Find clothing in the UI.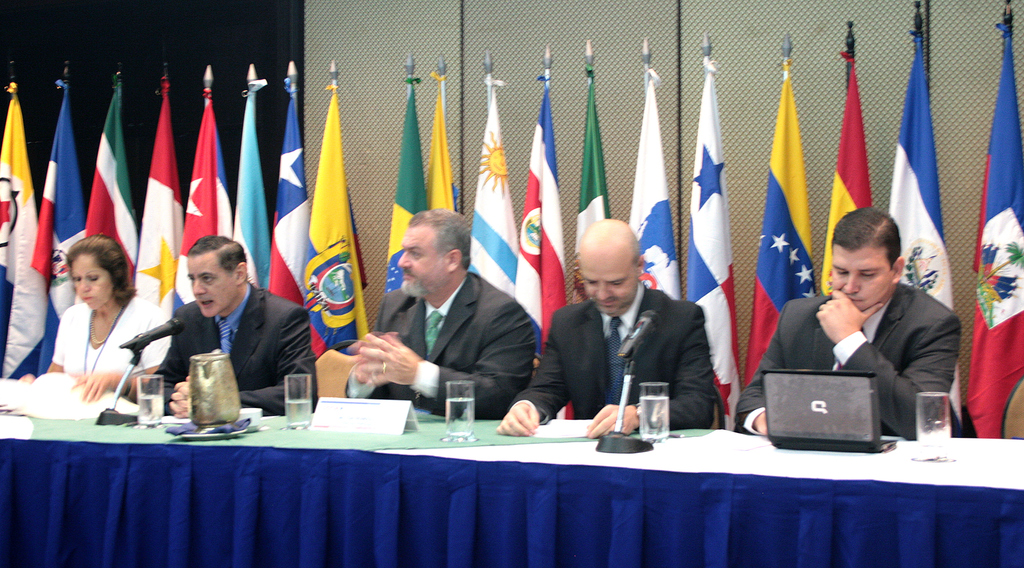
UI element at locate(513, 283, 710, 428).
